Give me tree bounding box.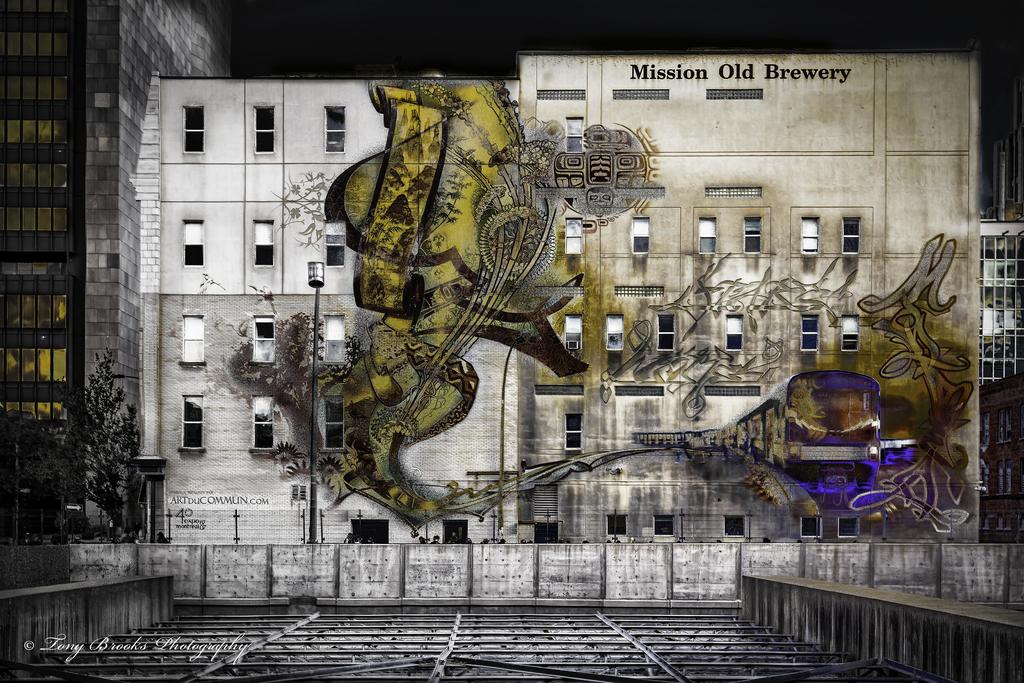
<bbox>42, 340, 138, 548</bbox>.
